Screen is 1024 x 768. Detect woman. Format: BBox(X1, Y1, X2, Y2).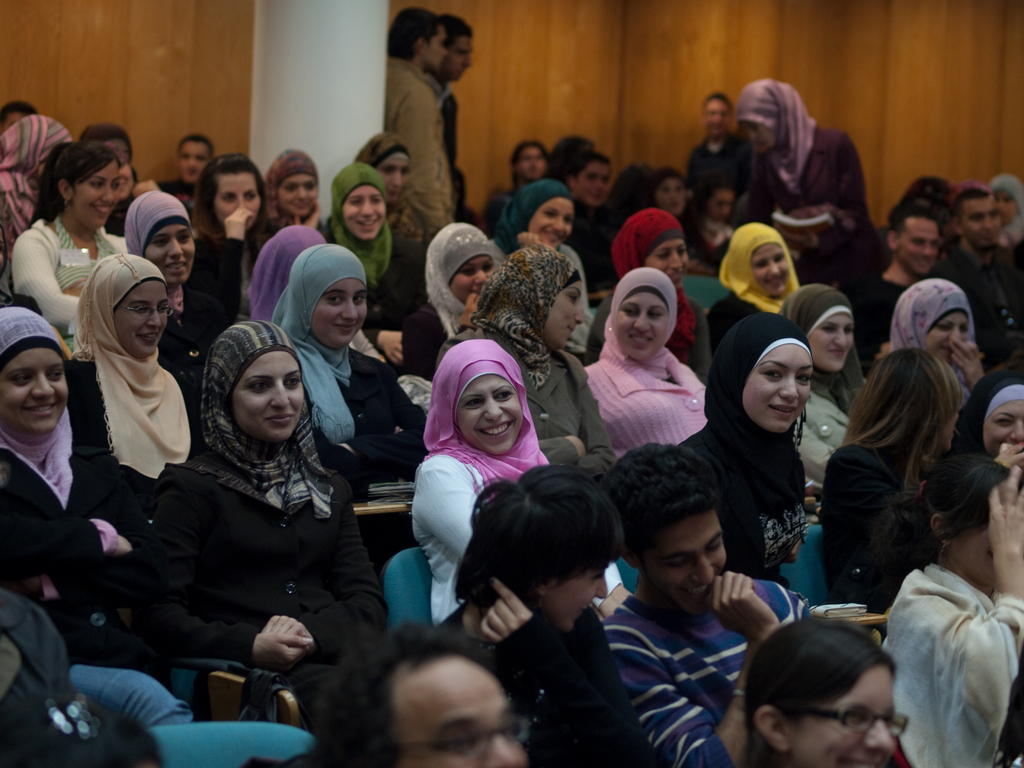
BBox(700, 221, 797, 364).
